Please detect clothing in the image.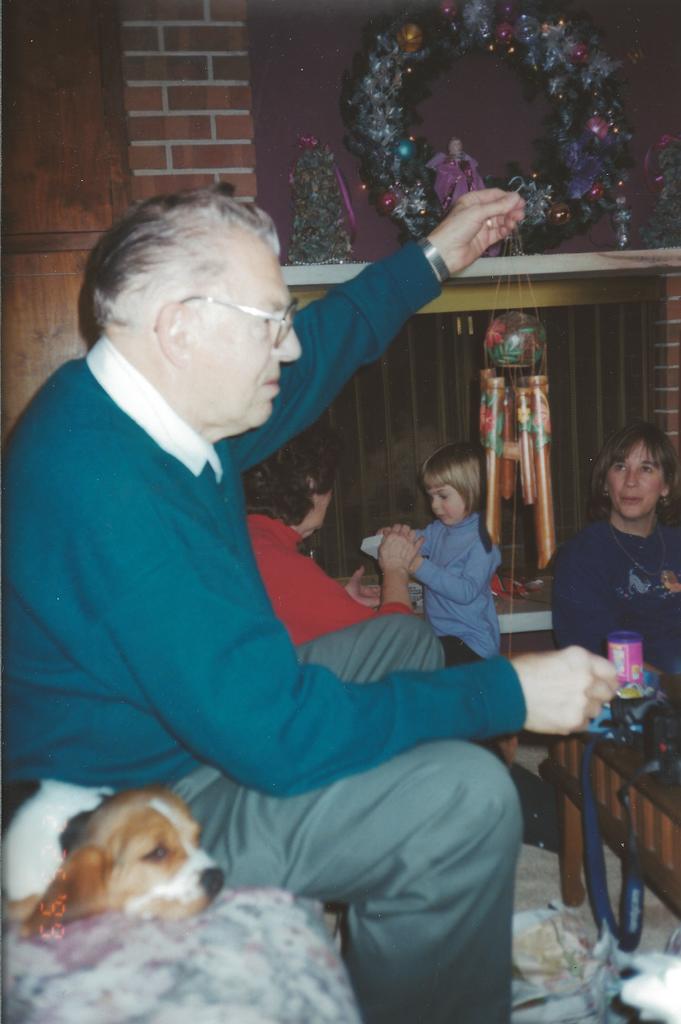
[left=404, top=510, right=502, bottom=650].
